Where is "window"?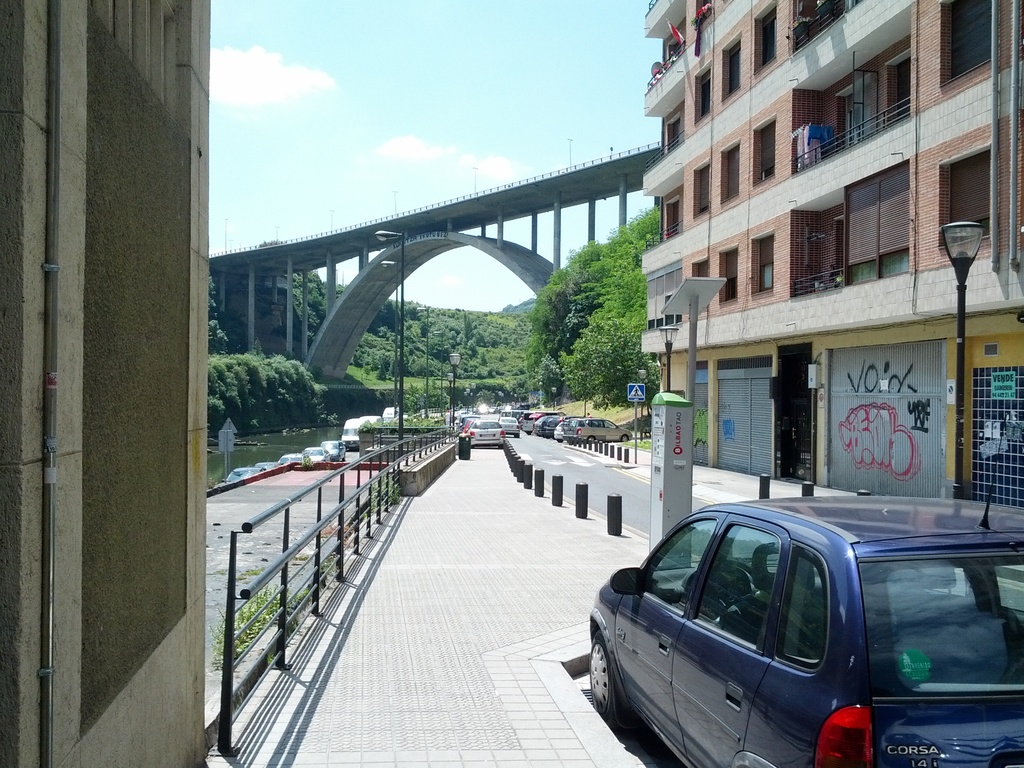
box=[944, 145, 997, 244].
